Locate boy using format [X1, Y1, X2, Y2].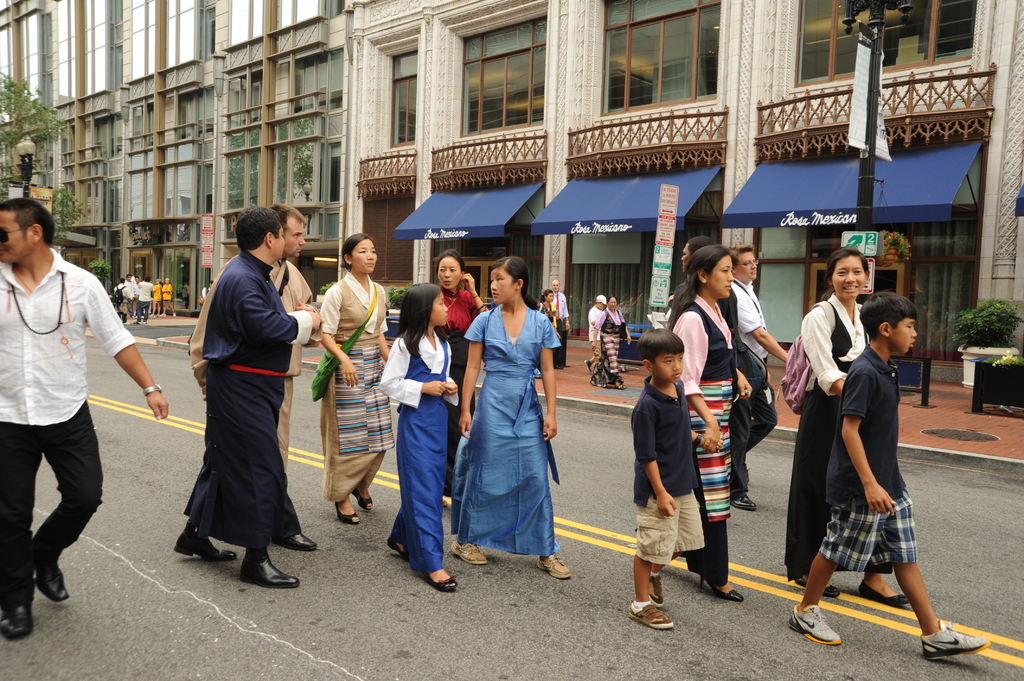
[634, 332, 710, 628].
